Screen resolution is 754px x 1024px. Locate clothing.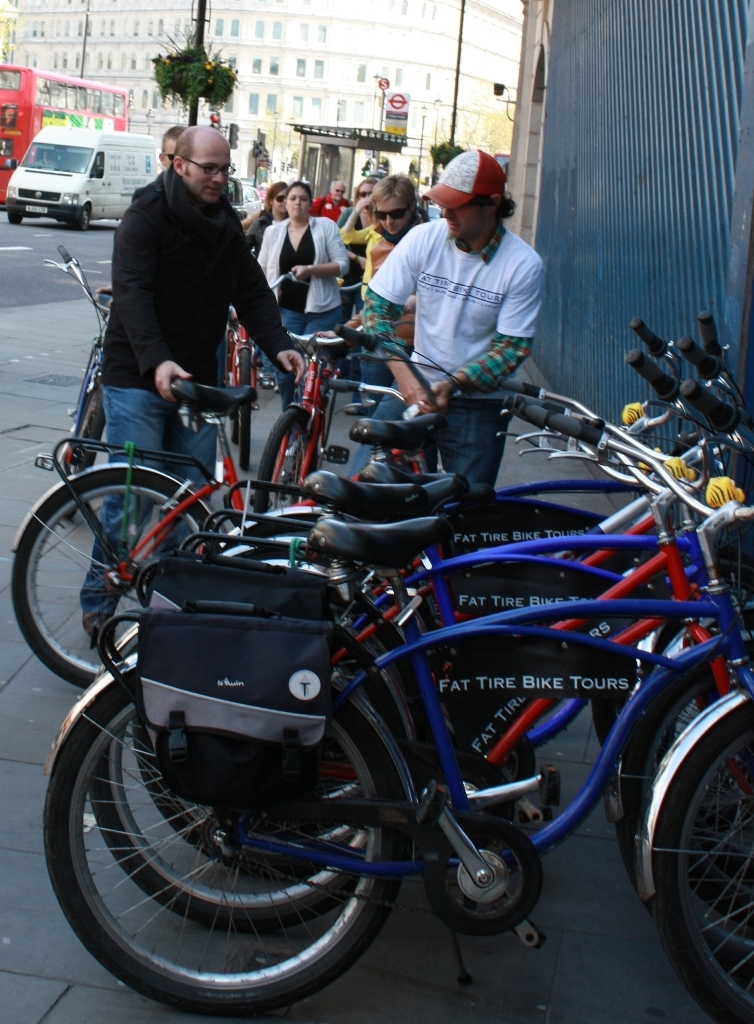
left=252, top=205, right=358, bottom=343.
